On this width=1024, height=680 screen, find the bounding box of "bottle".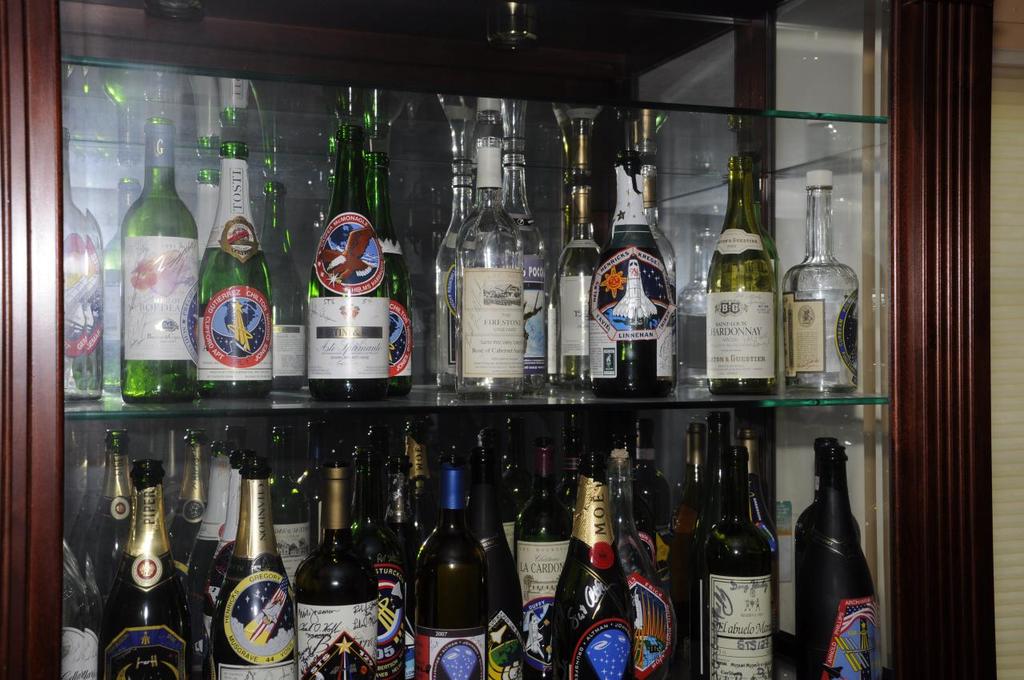
Bounding box: [366,153,413,404].
